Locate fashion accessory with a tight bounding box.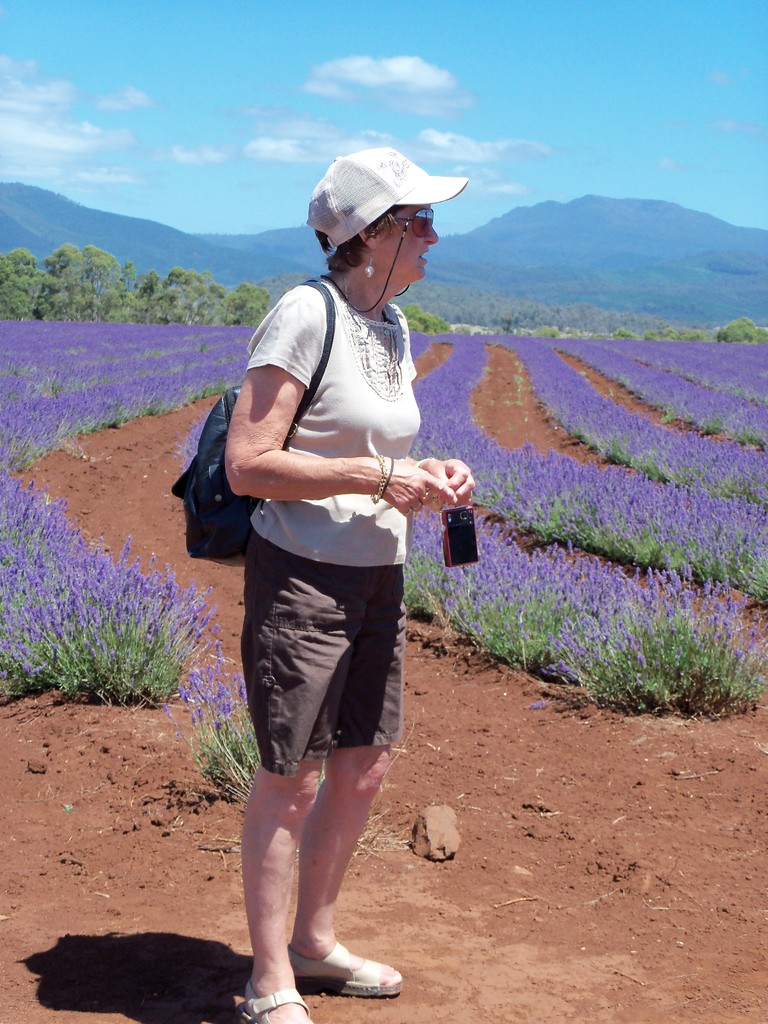
crop(364, 253, 376, 278).
